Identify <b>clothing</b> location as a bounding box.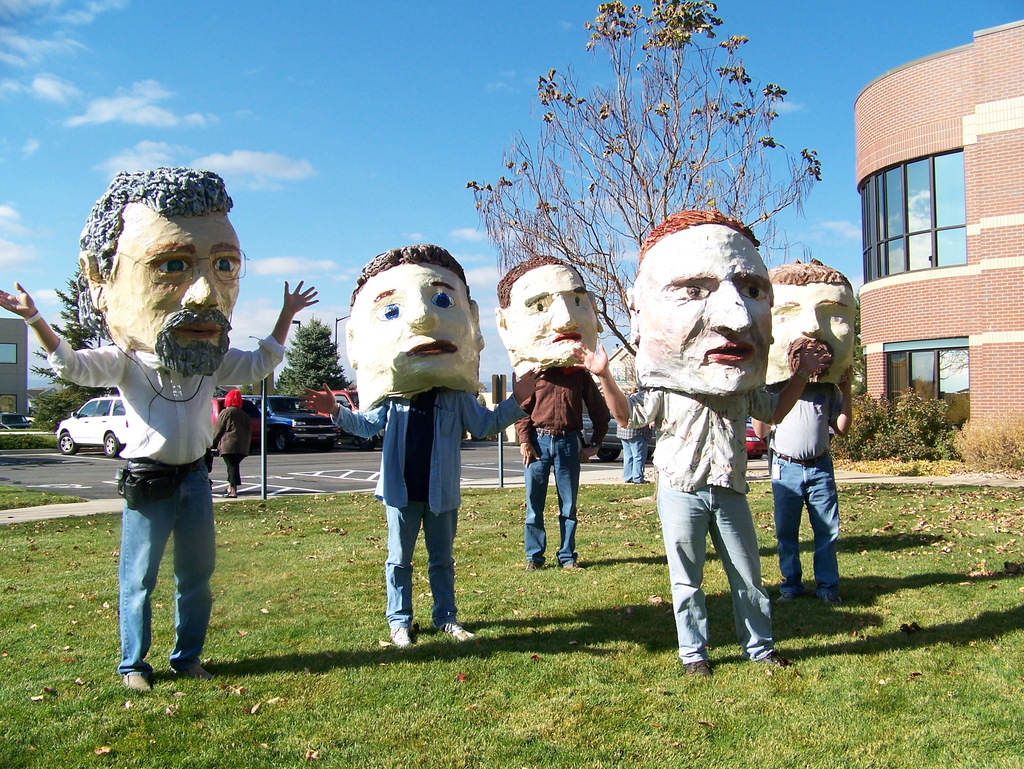
[left=511, top=365, right=609, bottom=564].
